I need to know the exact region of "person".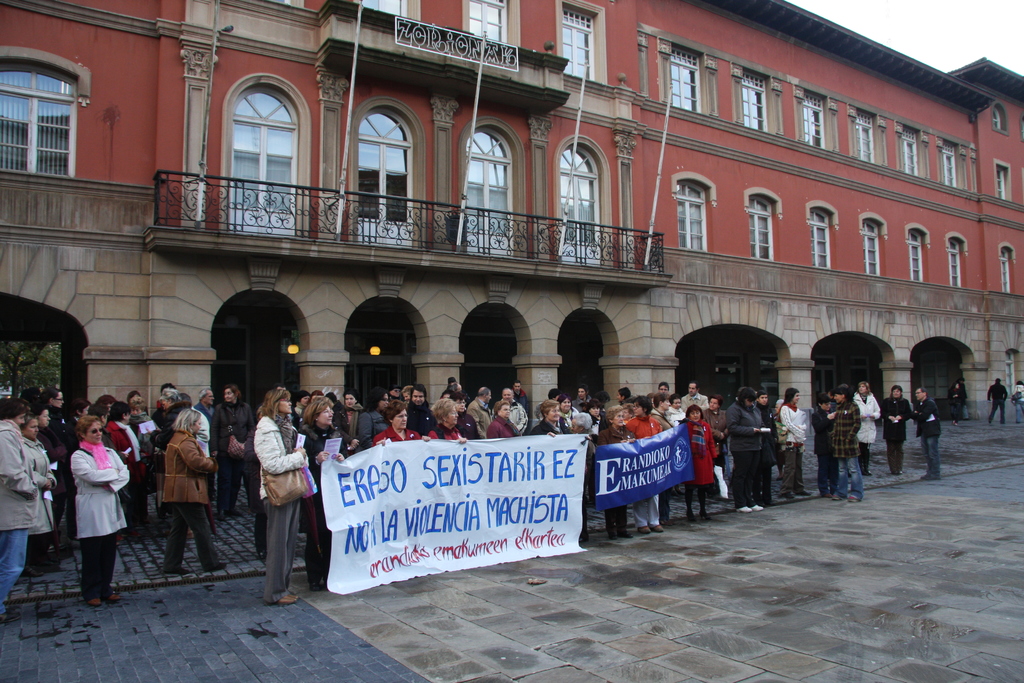
Region: [x1=88, y1=399, x2=119, y2=520].
